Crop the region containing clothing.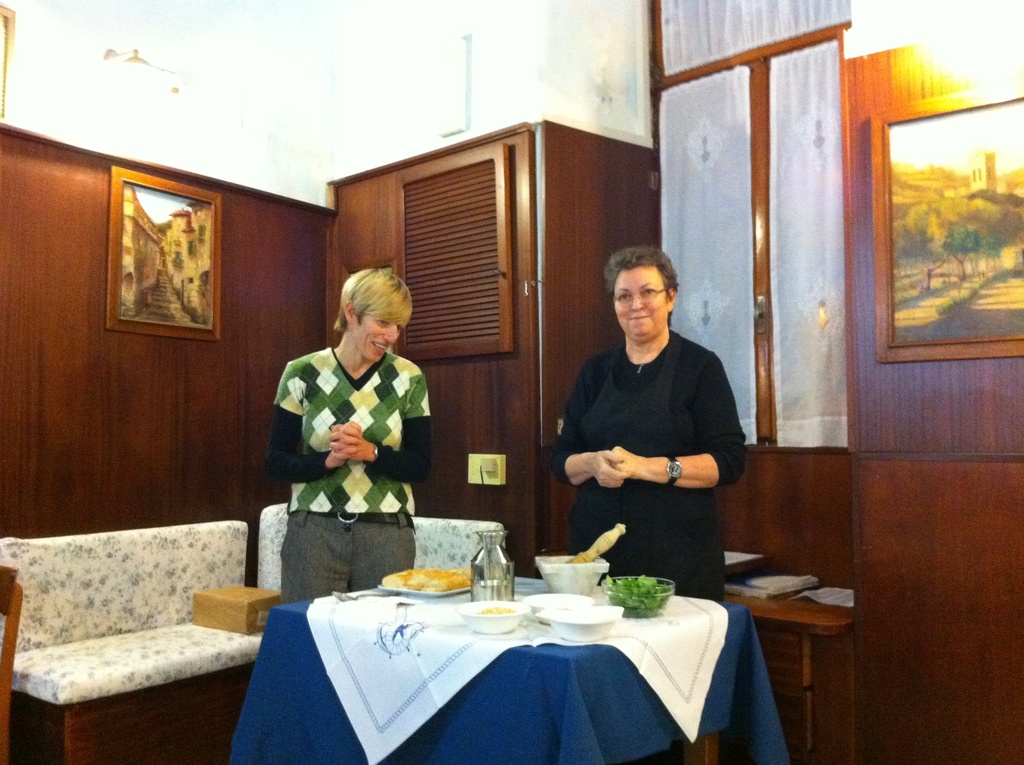
Crop region: 548,294,744,594.
